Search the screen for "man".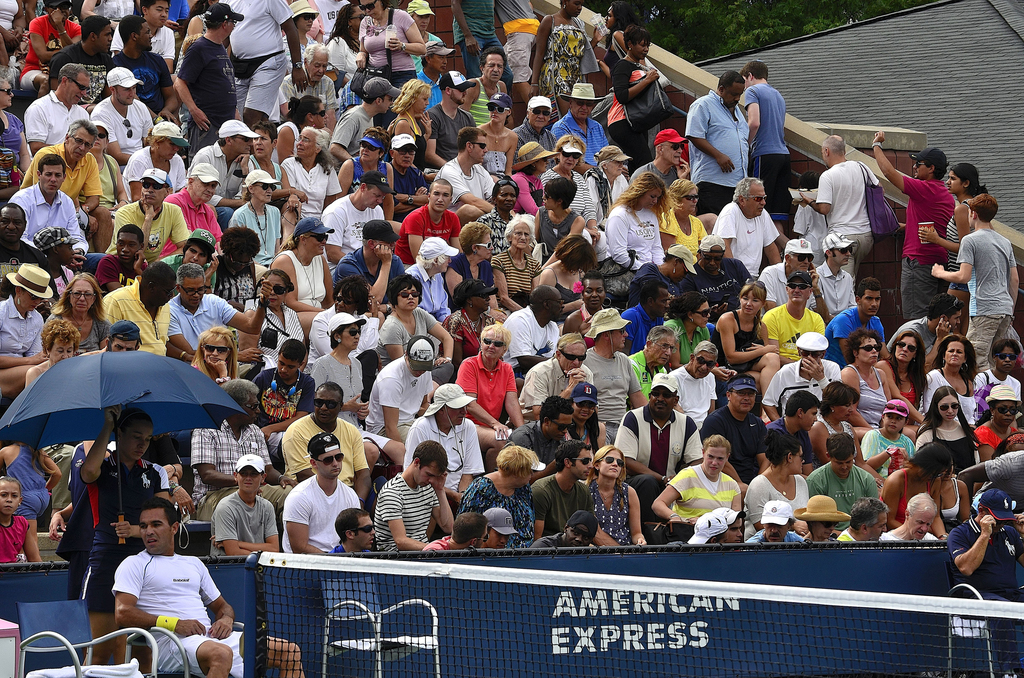
Found at [155,225,220,302].
